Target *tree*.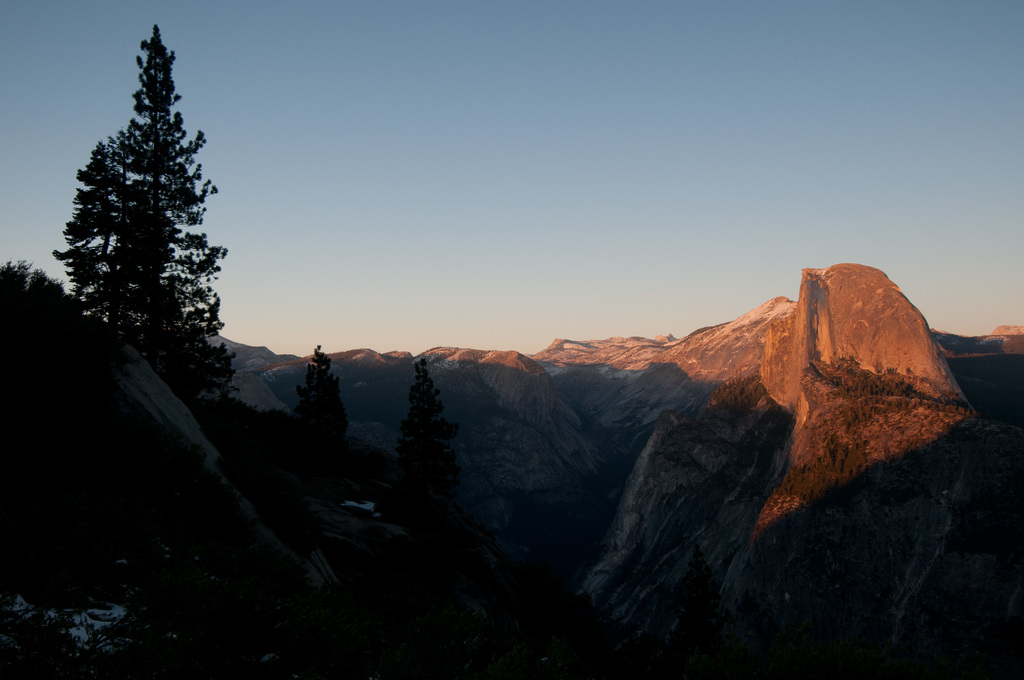
Target region: box=[286, 344, 346, 463].
